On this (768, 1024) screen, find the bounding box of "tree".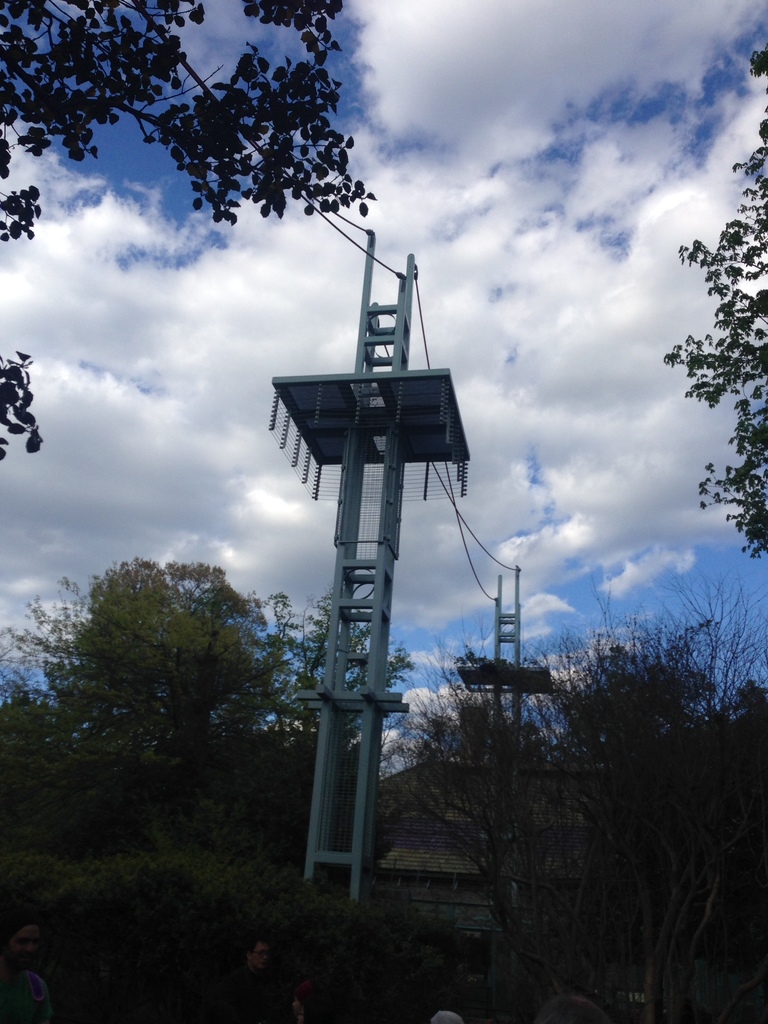
Bounding box: 664:49:767:557.
